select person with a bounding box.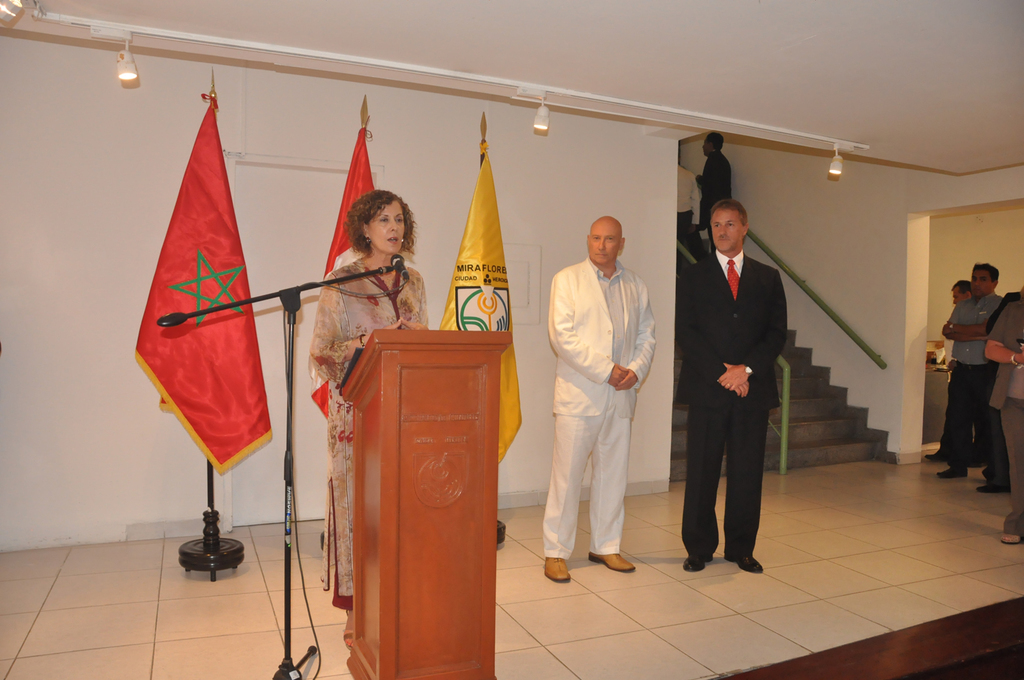
bbox=(936, 259, 1003, 477).
